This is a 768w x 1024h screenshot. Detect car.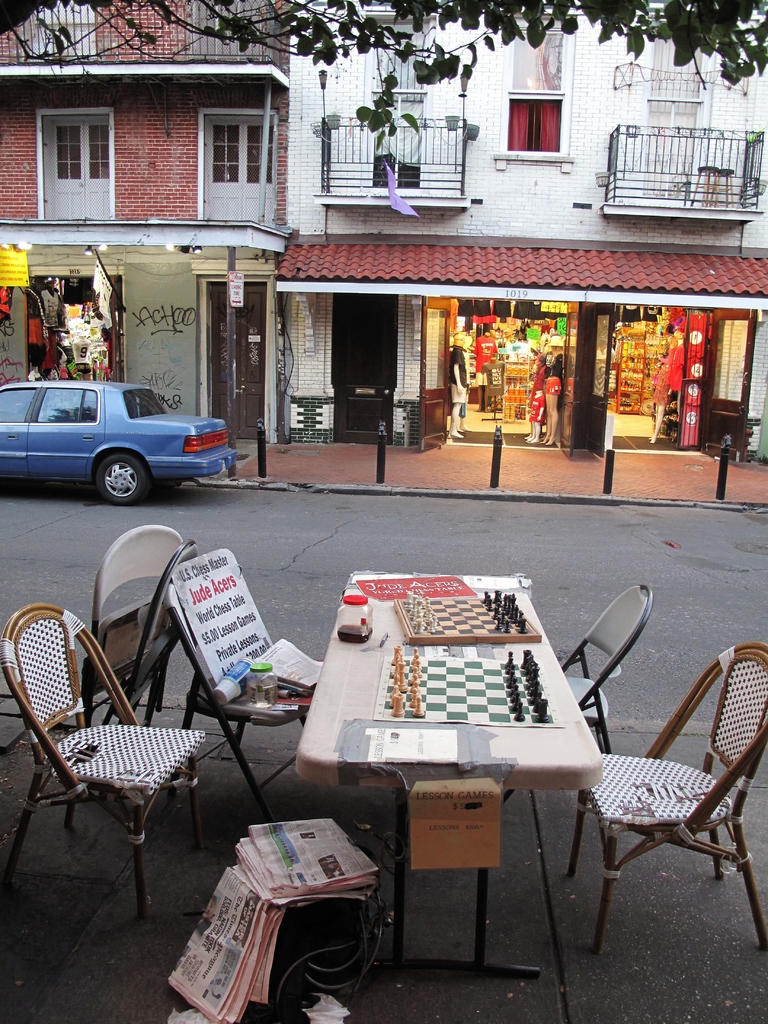
[0,378,230,500].
